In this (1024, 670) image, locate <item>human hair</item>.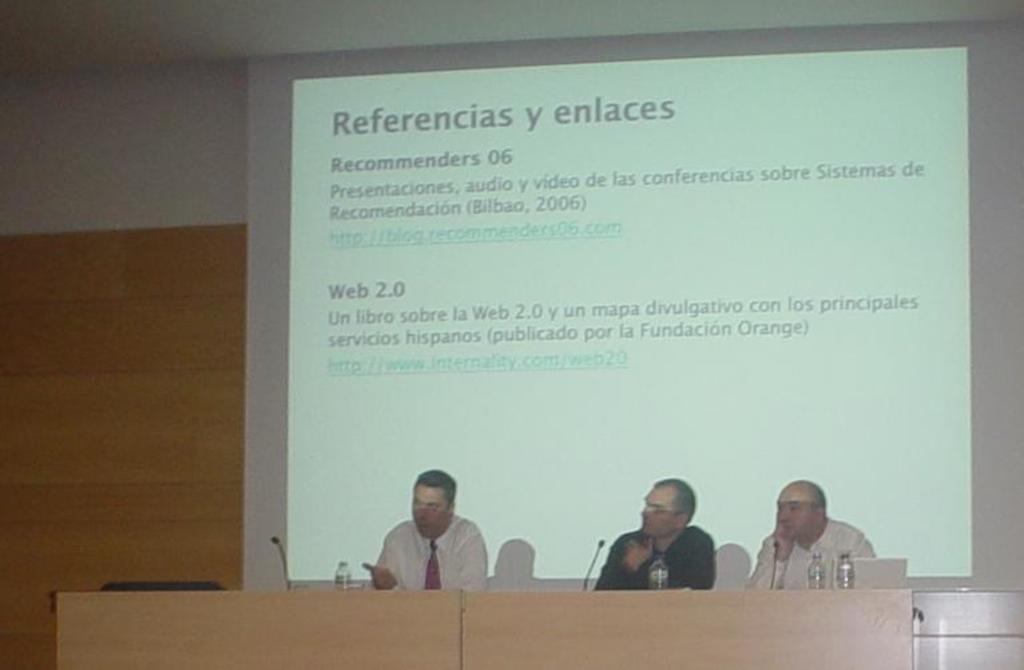
Bounding box: [413,468,457,506].
